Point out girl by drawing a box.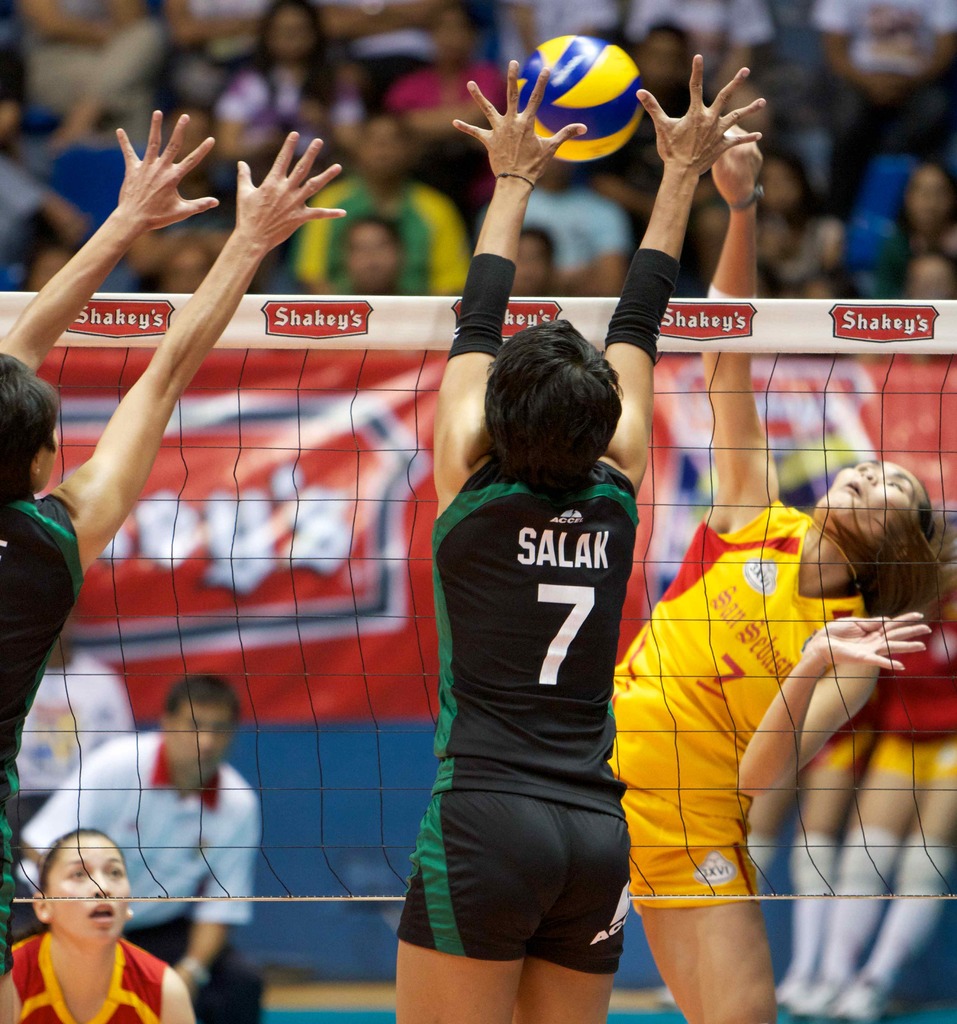
bbox=(0, 827, 195, 1023).
